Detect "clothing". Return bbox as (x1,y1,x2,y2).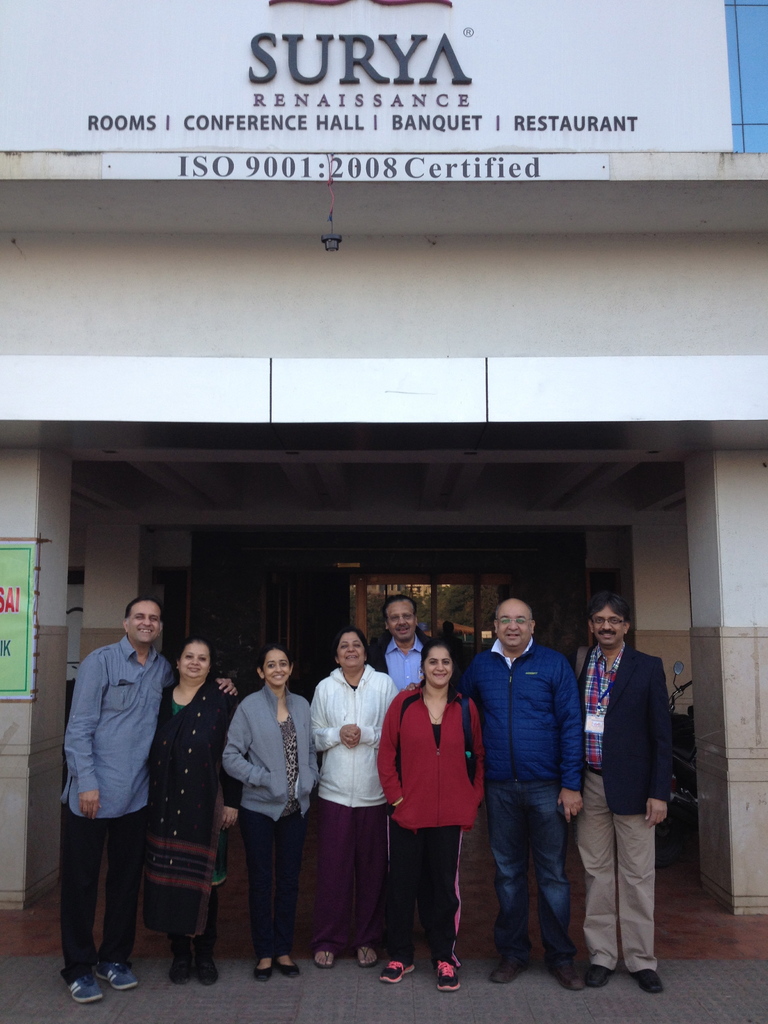
(52,638,587,963).
